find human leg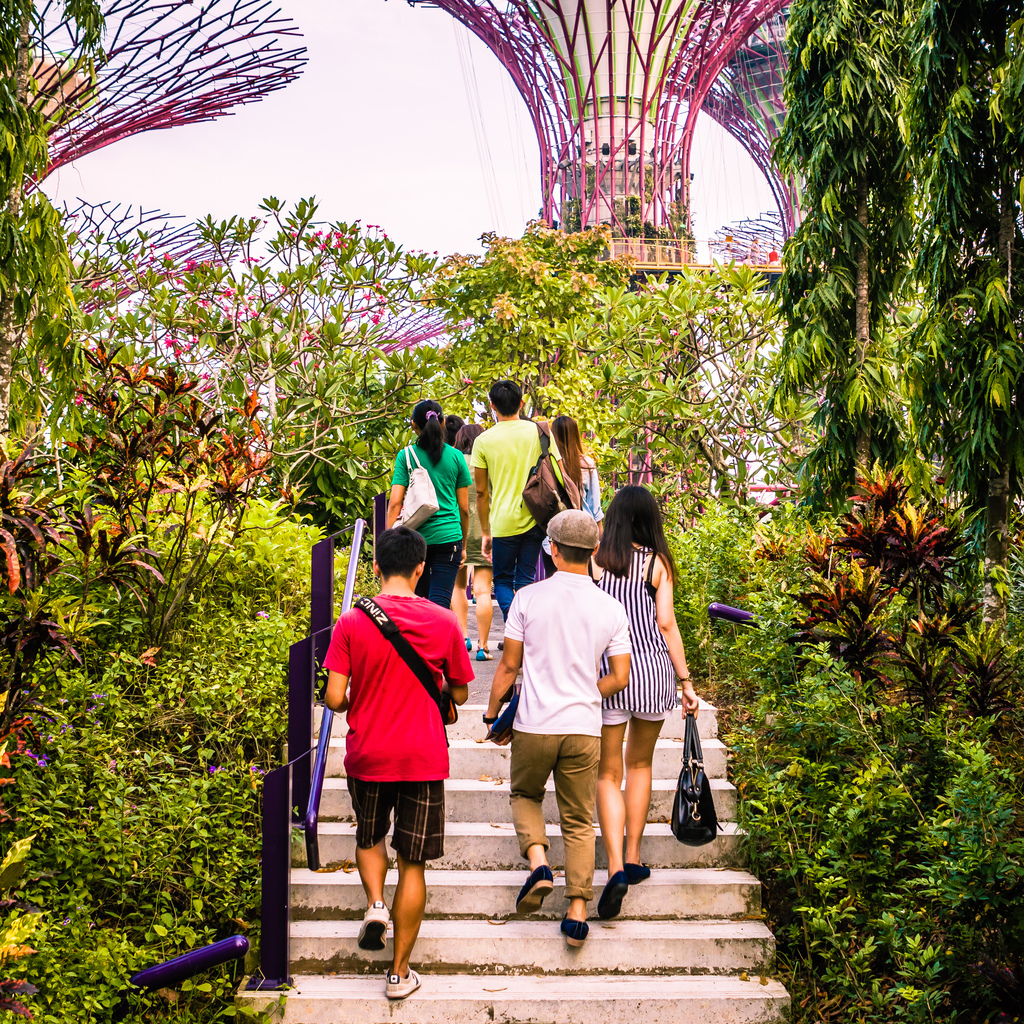
[452,559,471,623]
